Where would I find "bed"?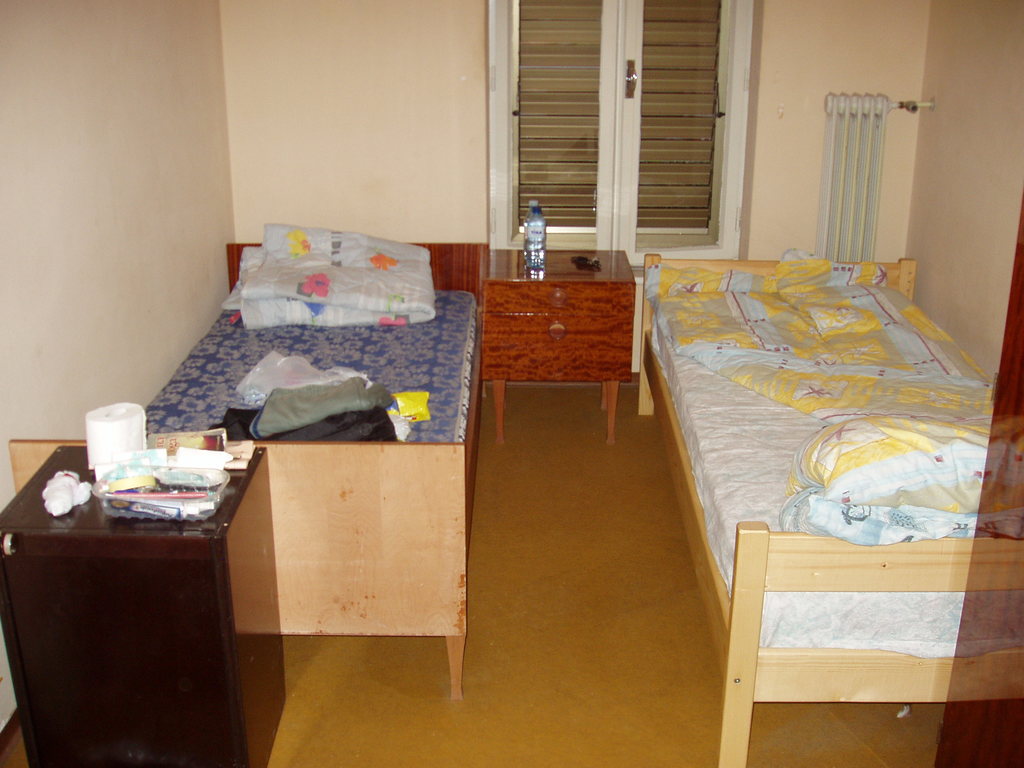
At left=641, top=246, right=998, bottom=765.
